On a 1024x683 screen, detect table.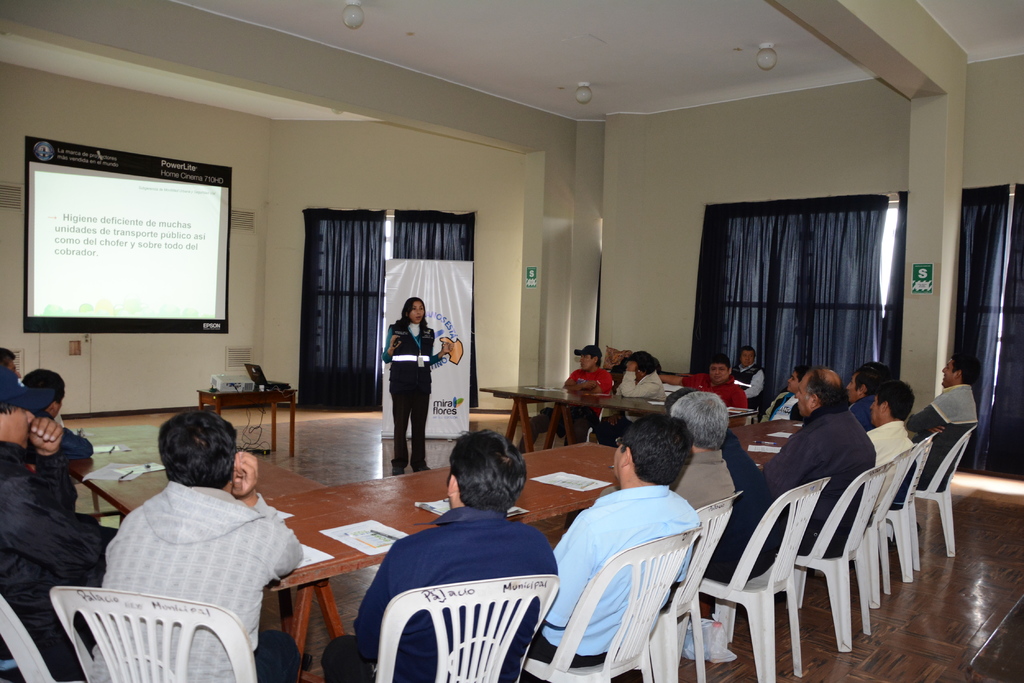
264:438:644:682.
